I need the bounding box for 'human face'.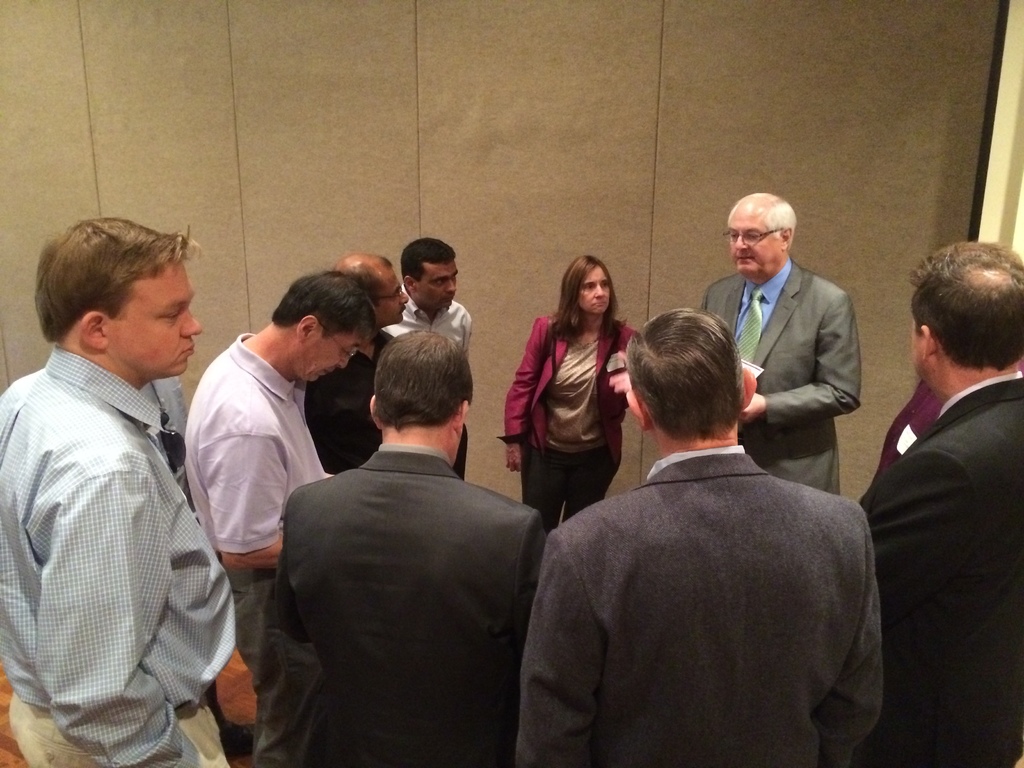
Here it is: crop(374, 259, 412, 324).
